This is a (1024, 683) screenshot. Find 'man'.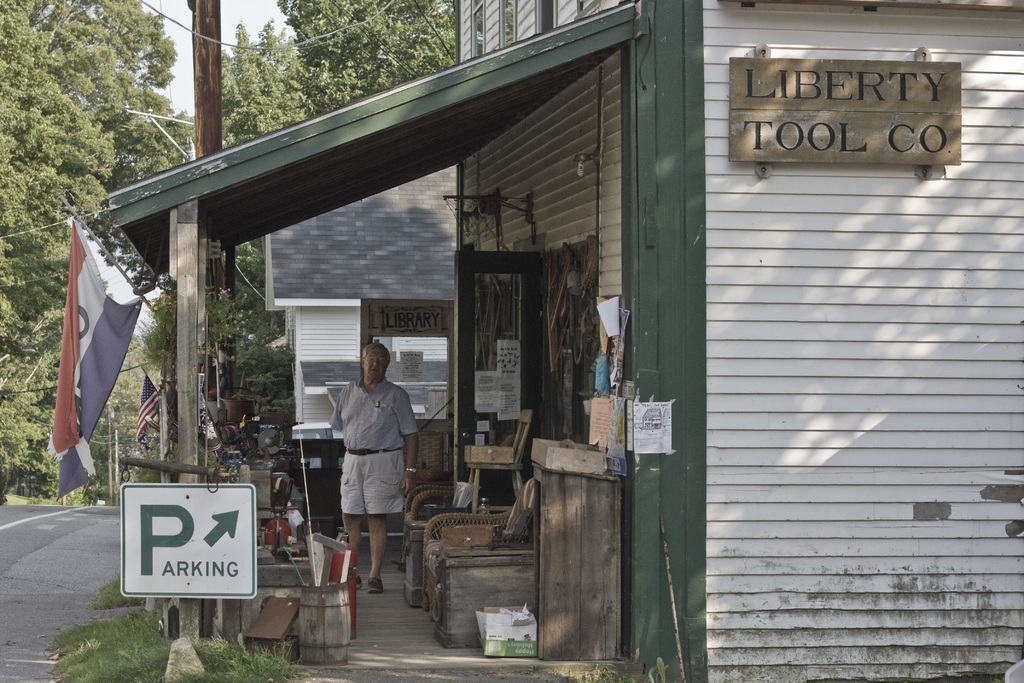
Bounding box: (327, 352, 429, 572).
